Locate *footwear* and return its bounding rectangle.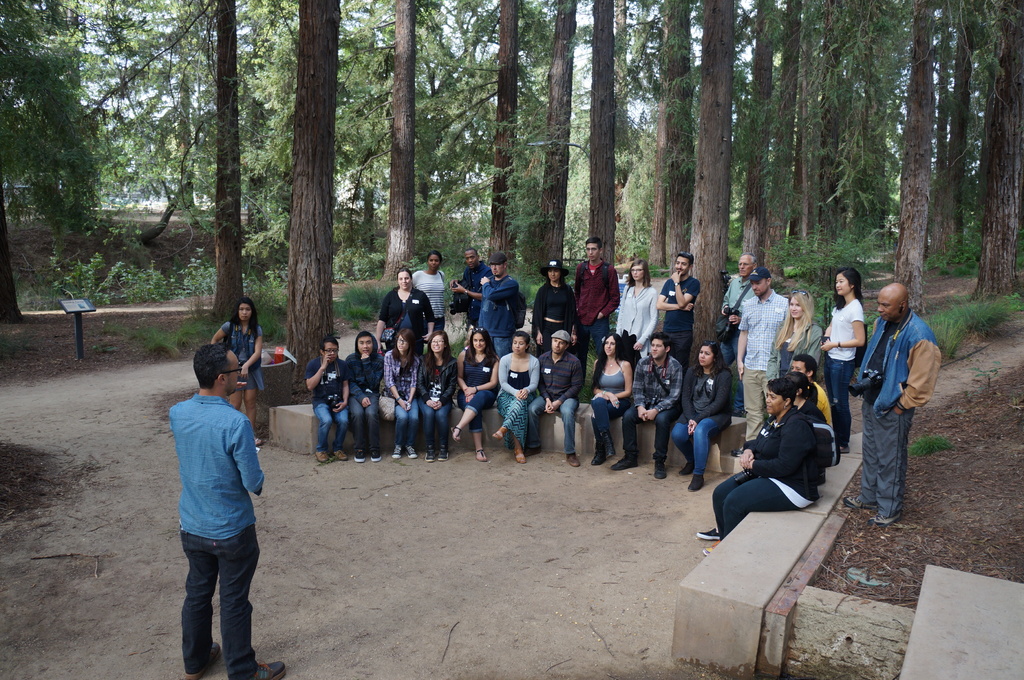
BBox(609, 451, 640, 467).
